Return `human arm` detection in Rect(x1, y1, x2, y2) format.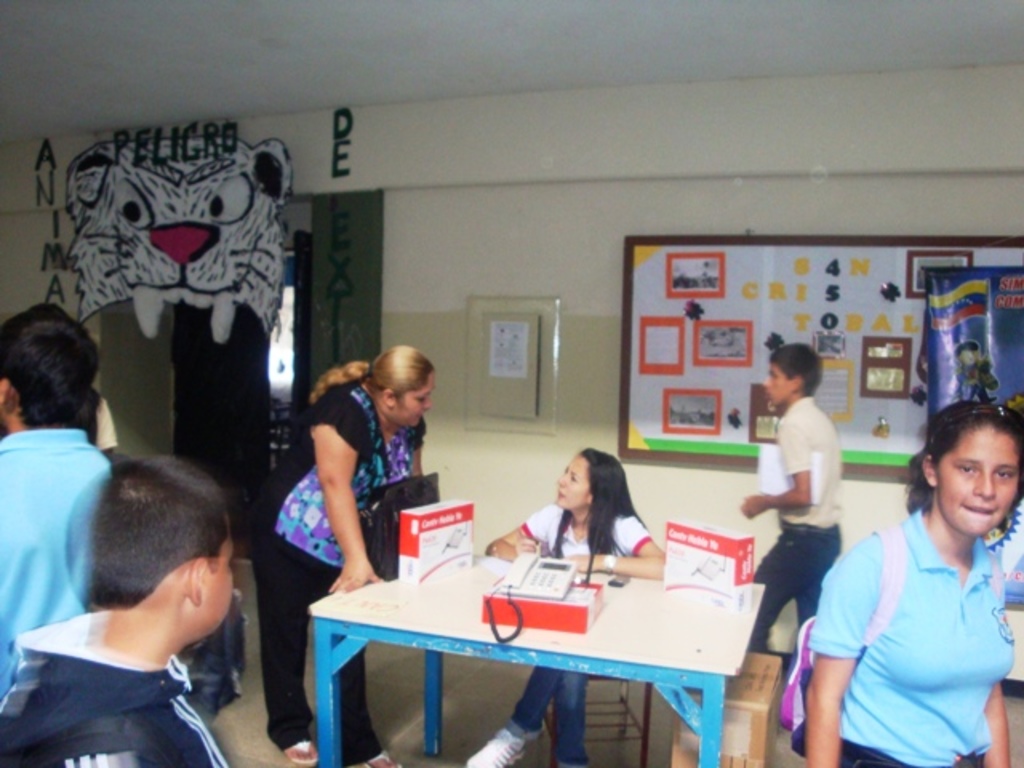
Rect(731, 410, 829, 517).
